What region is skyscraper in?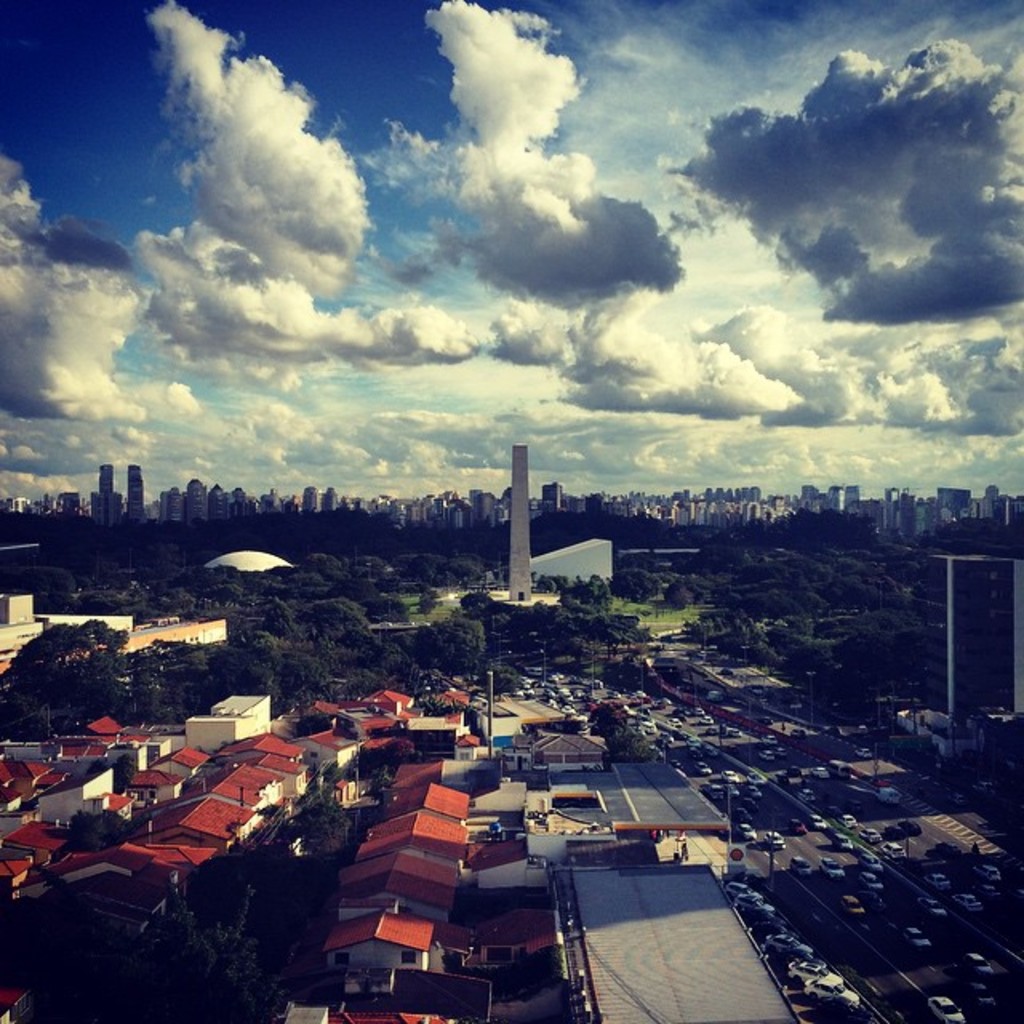
box(797, 475, 854, 510).
